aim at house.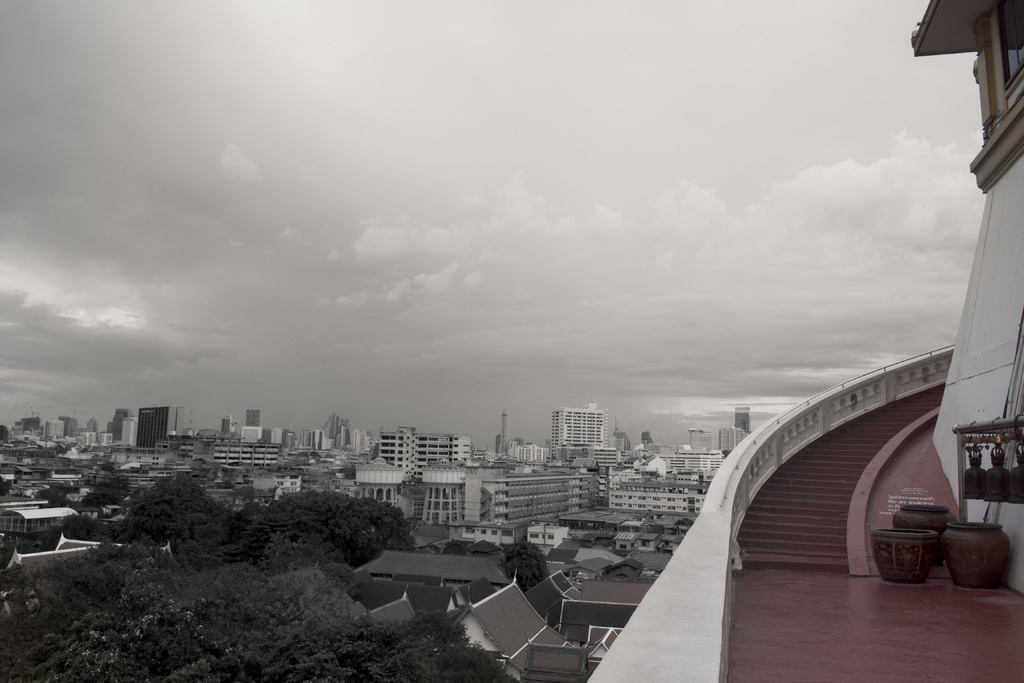
Aimed at 389,468,426,509.
